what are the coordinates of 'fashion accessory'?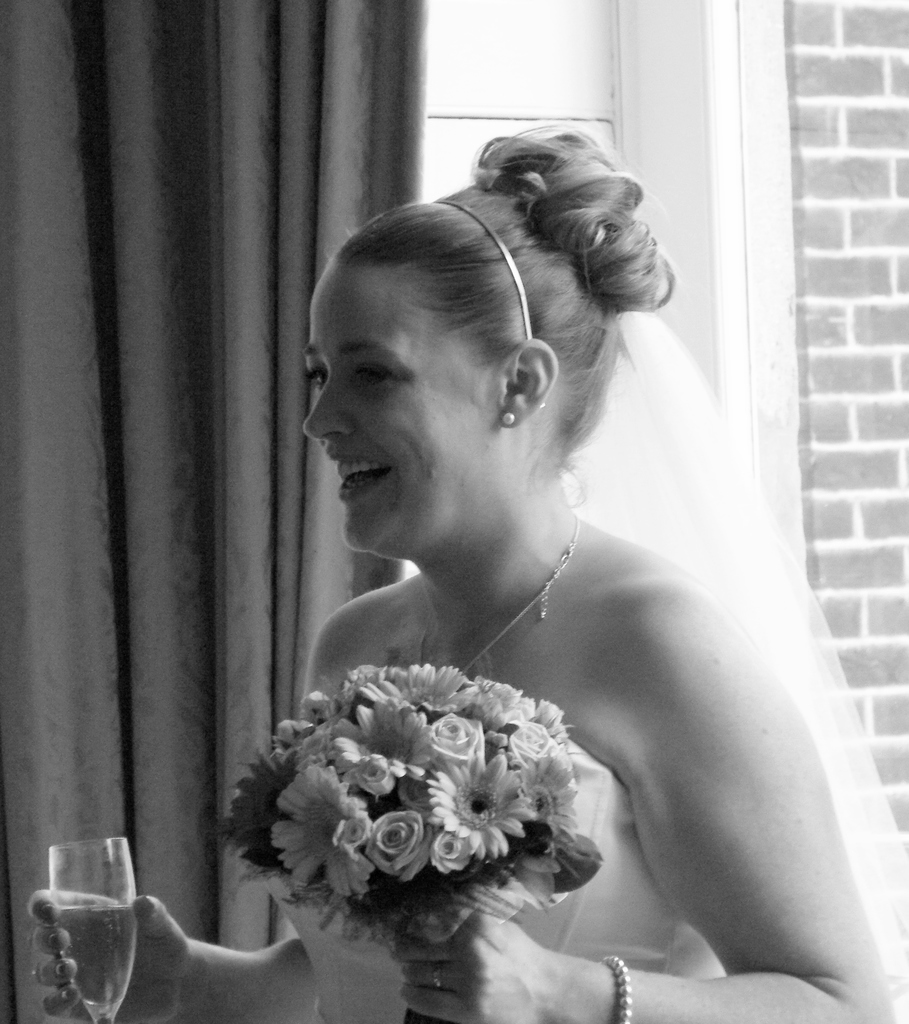
410:517:587:676.
